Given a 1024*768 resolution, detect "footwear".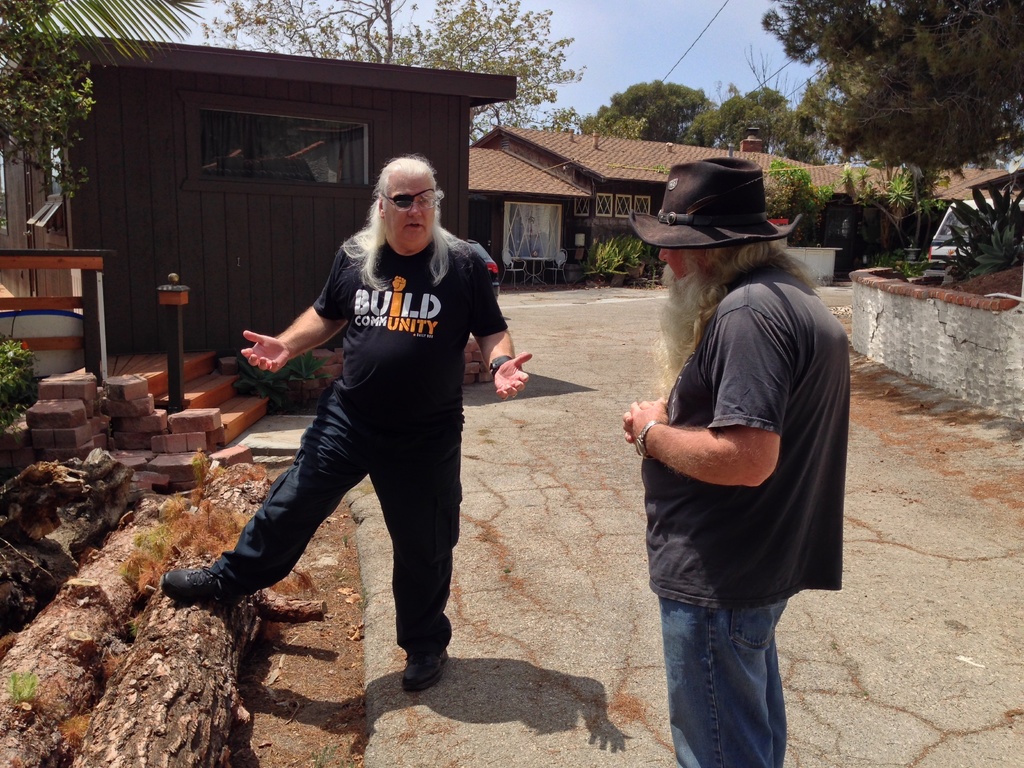
<box>157,554,251,627</box>.
